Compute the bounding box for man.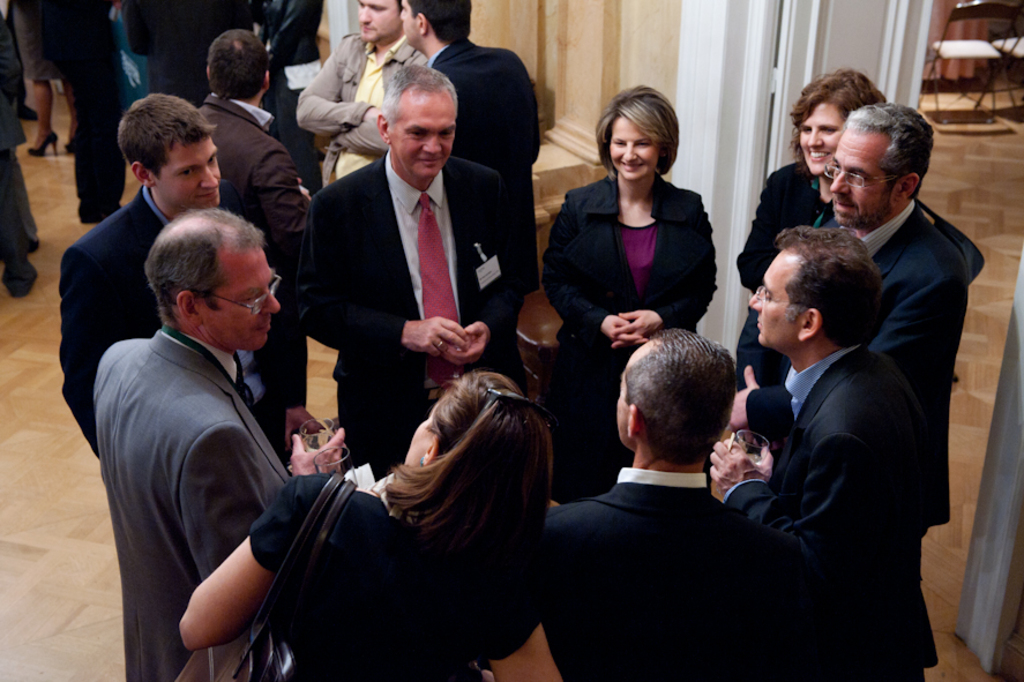
x1=307, y1=62, x2=532, y2=482.
